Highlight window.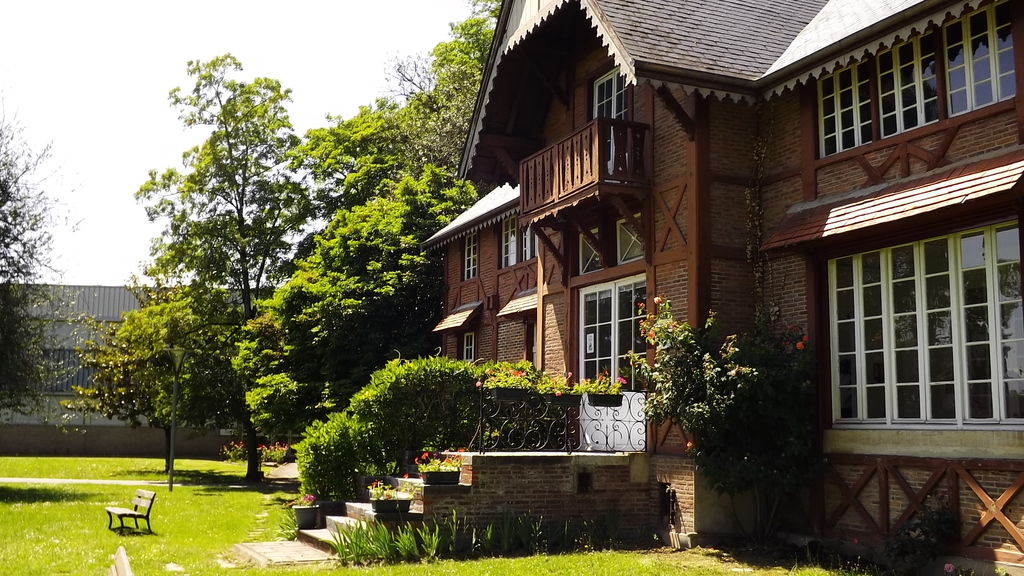
Highlighted region: select_region(504, 216, 541, 272).
